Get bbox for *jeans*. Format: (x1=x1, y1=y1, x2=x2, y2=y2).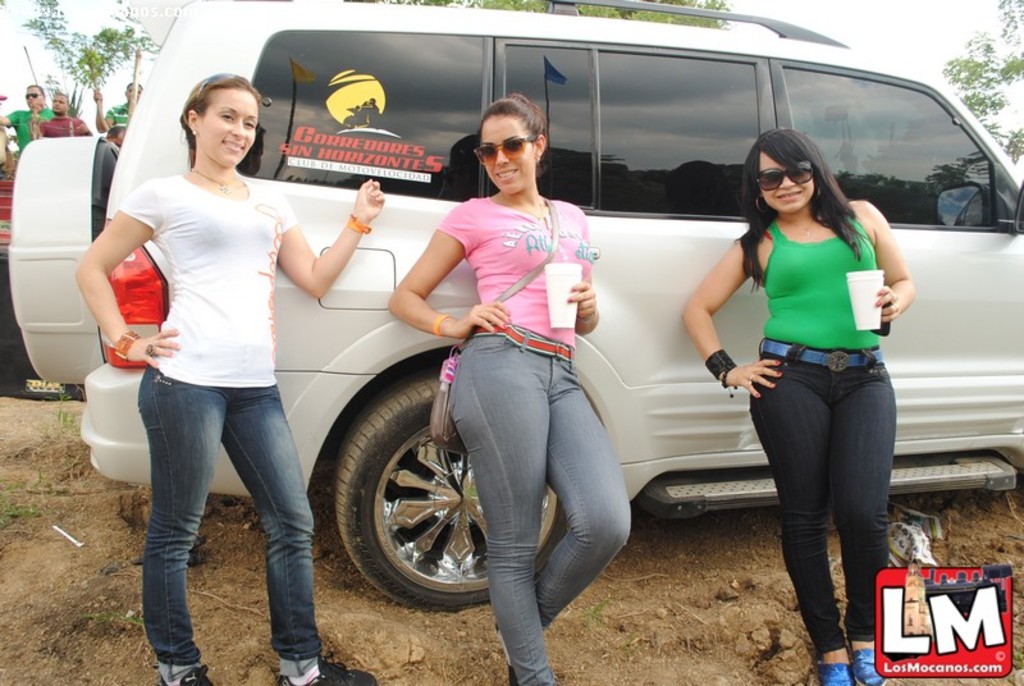
(x1=744, y1=335, x2=895, y2=654).
